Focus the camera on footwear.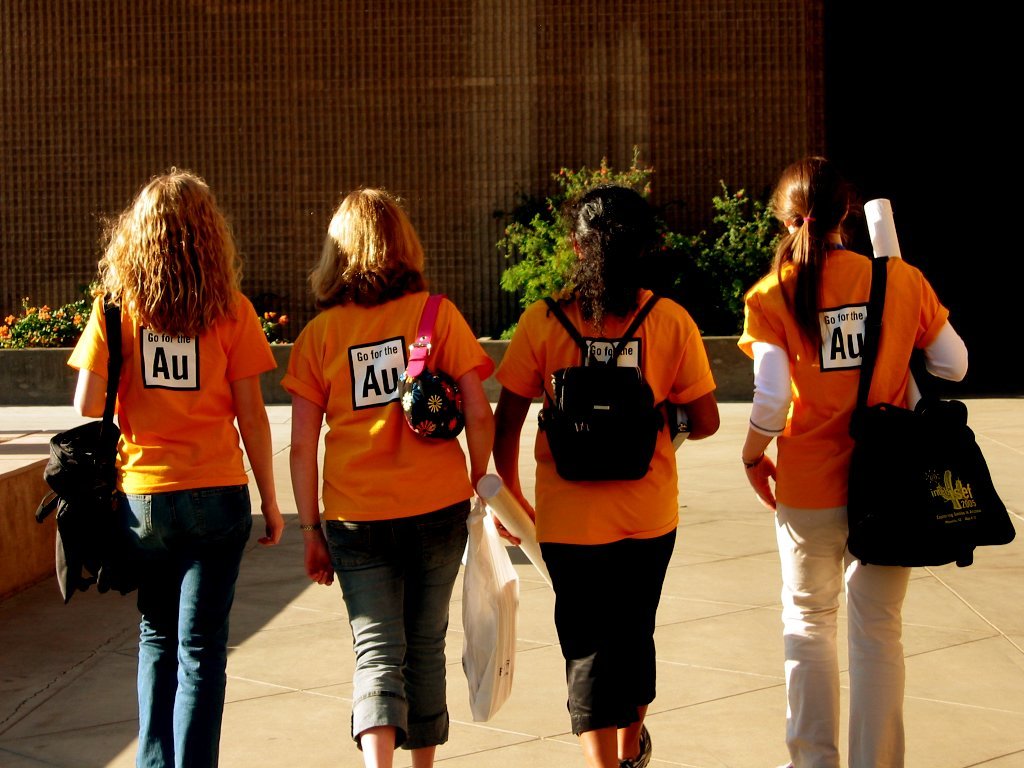
Focus region: 613 721 657 767.
